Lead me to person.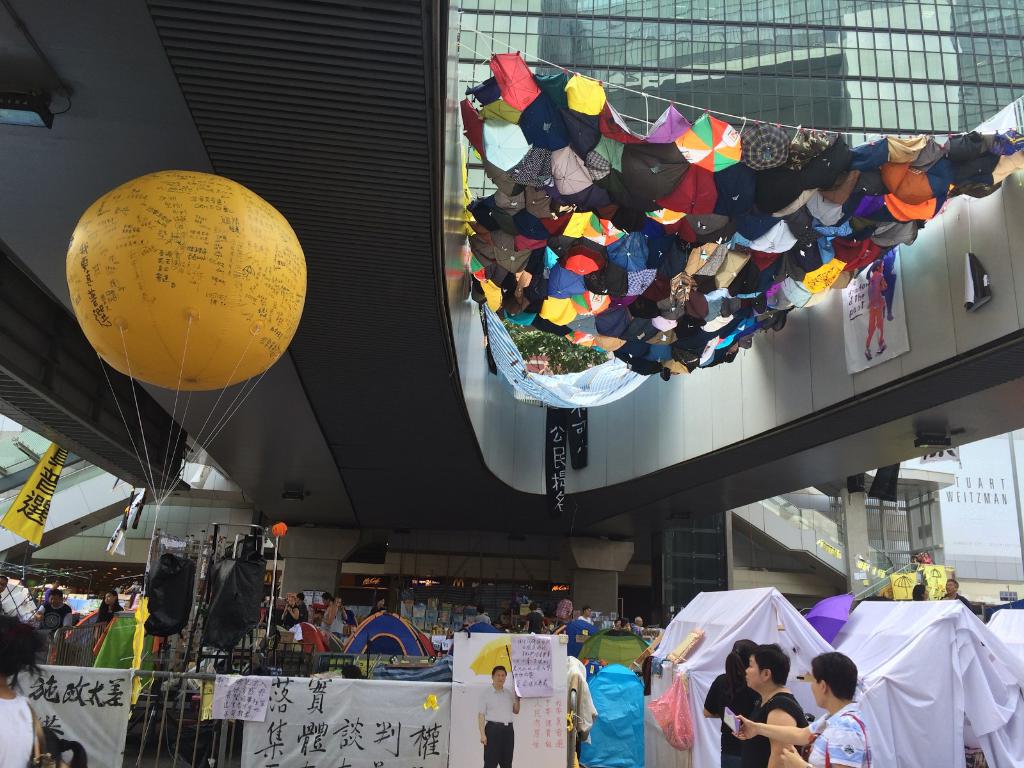
Lead to box(95, 590, 123, 620).
